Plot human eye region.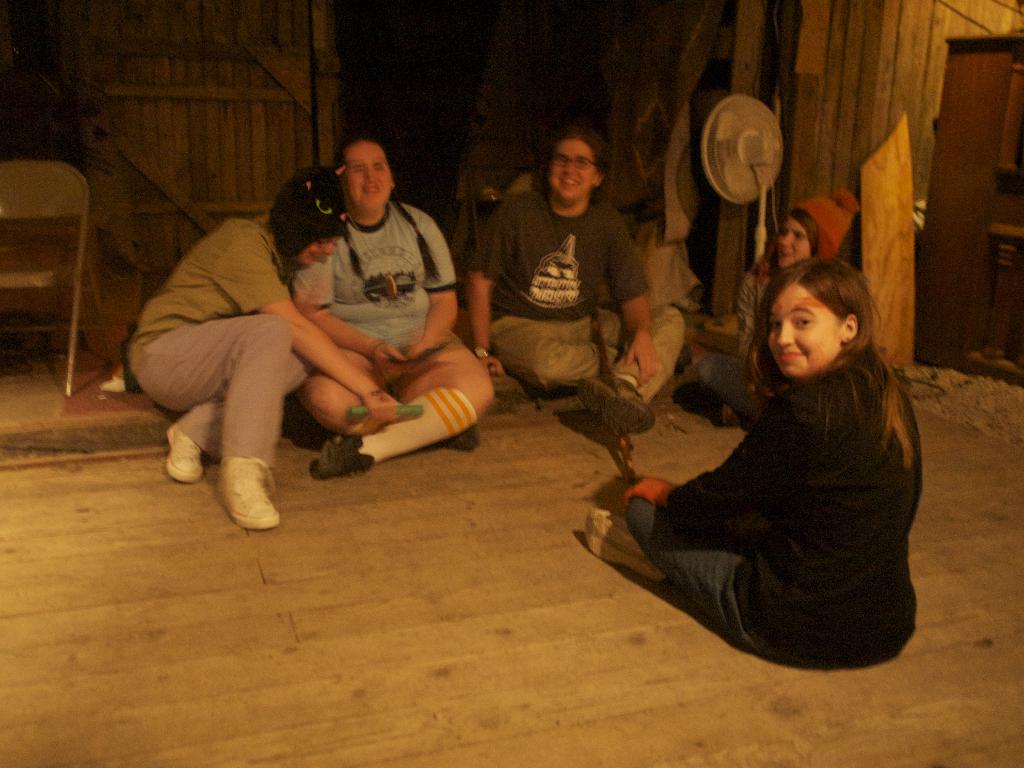
Plotted at x1=575, y1=161, x2=589, y2=166.
